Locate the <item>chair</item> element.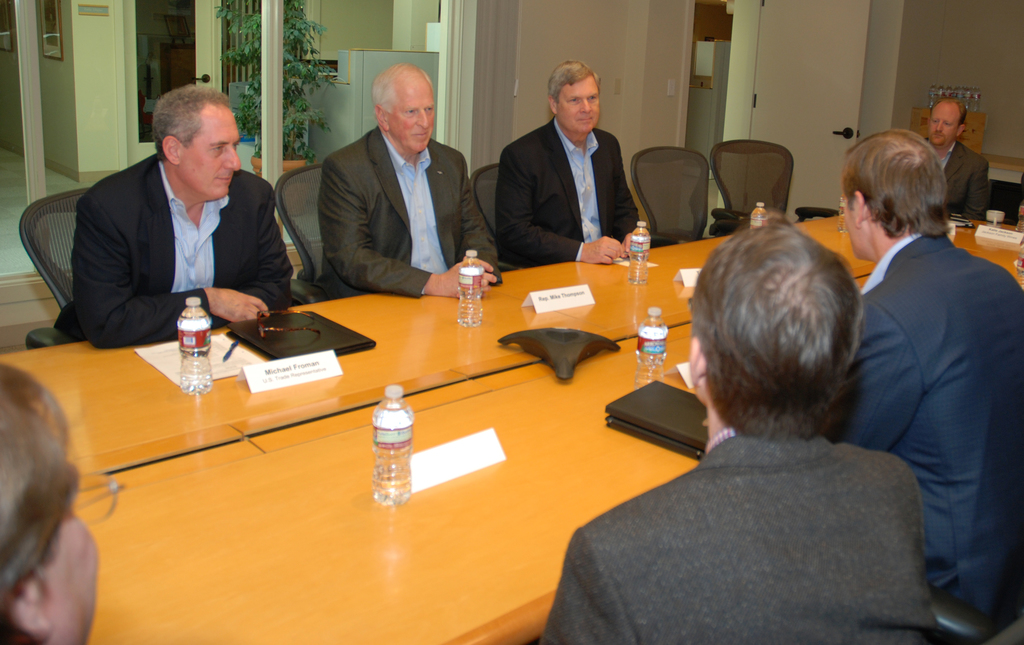
Element bbox: region(634, 138, 735, 245).
